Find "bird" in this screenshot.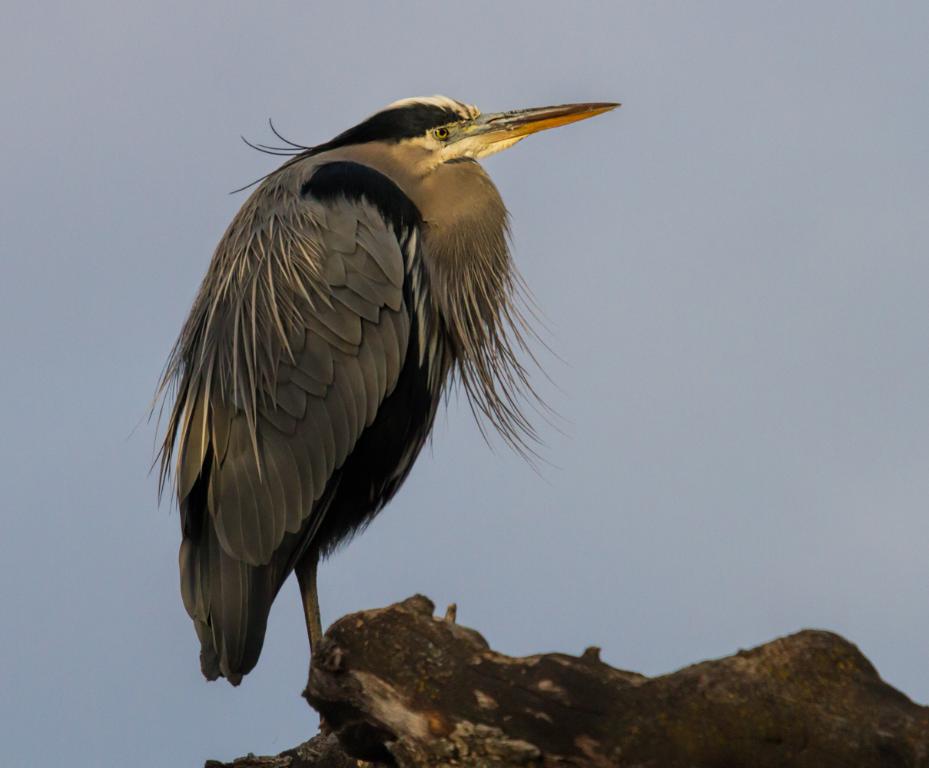
The bounding box for "bird" is select_region(134, 98, 583, 701).
